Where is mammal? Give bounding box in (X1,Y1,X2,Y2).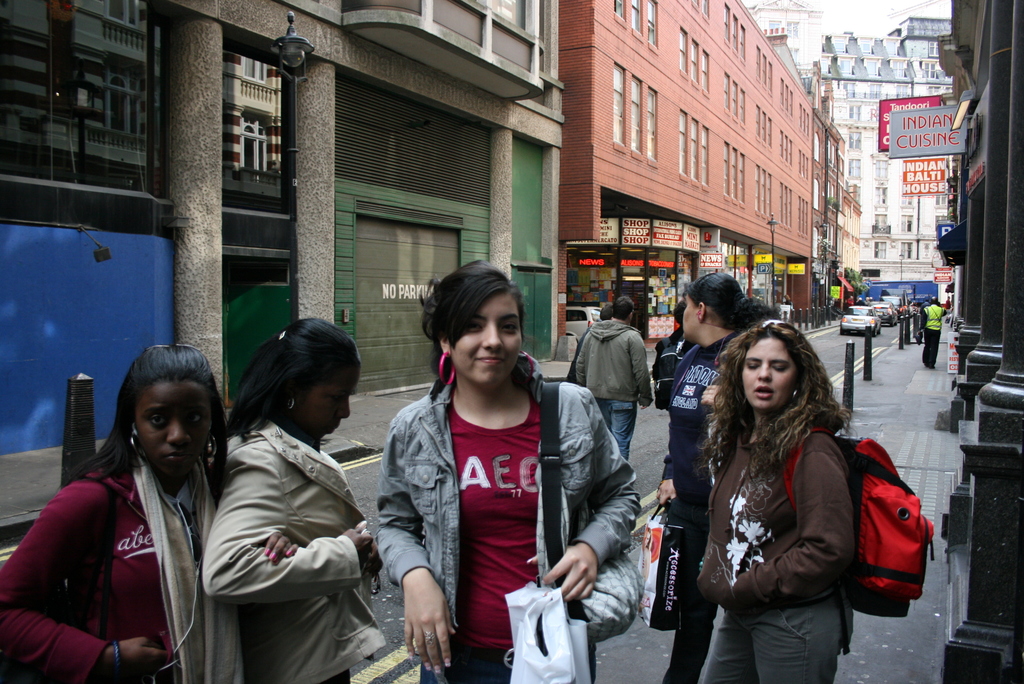
(572,293,655,460).
